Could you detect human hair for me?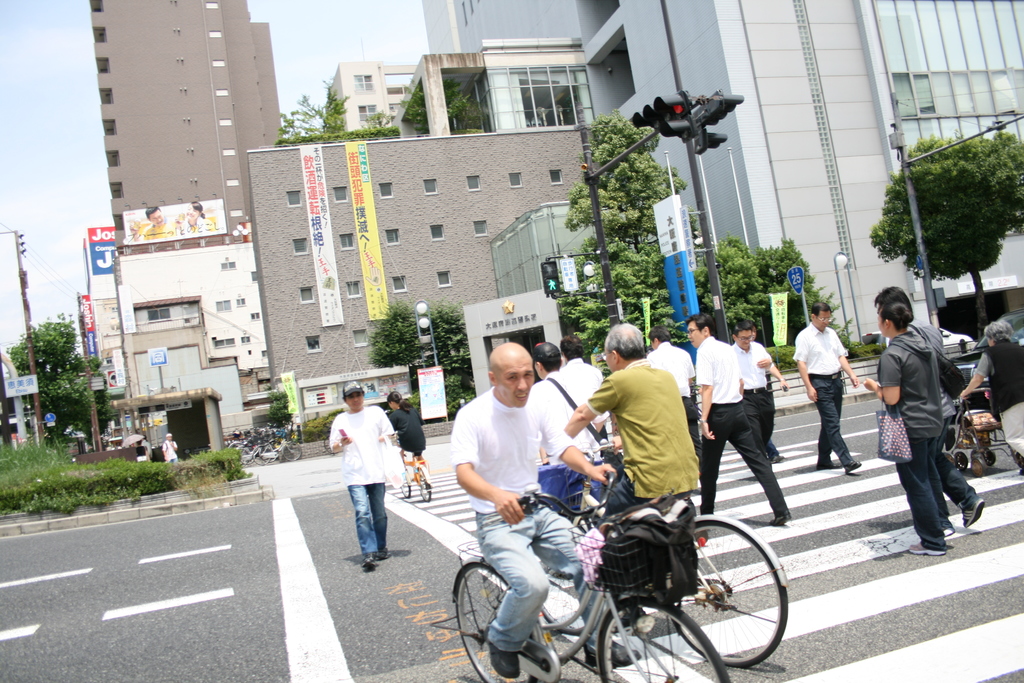
Detection result: bbox(880, 300, 915, 332).
